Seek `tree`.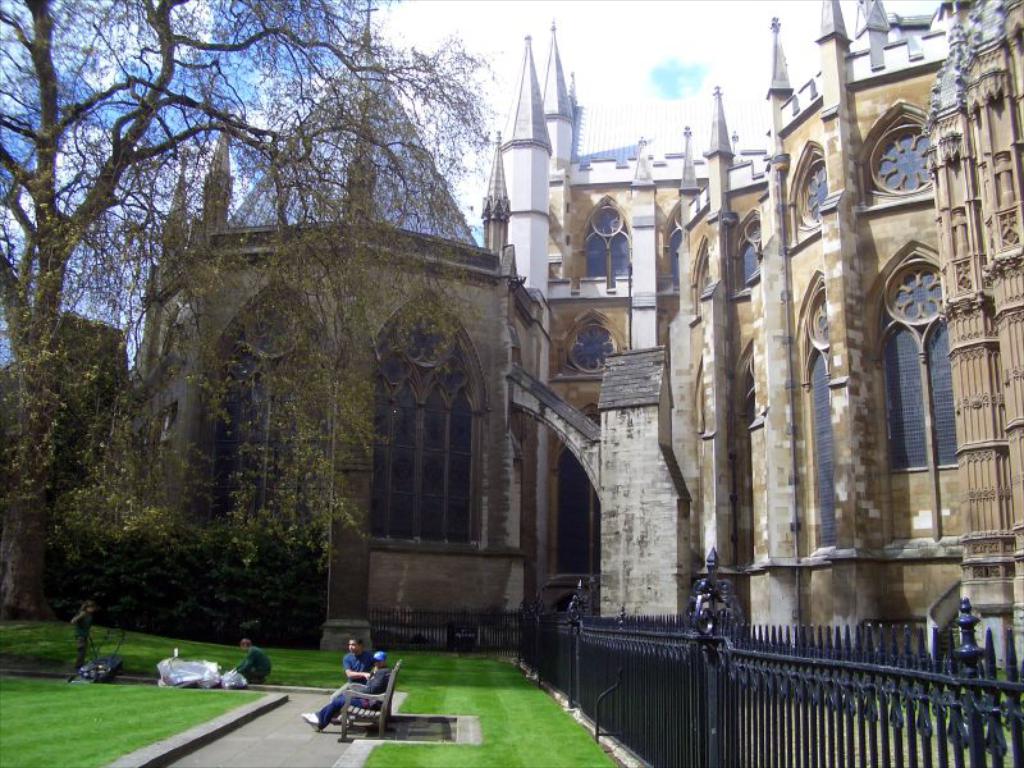
x1=0, y1=0, x2=480, y2=609.
